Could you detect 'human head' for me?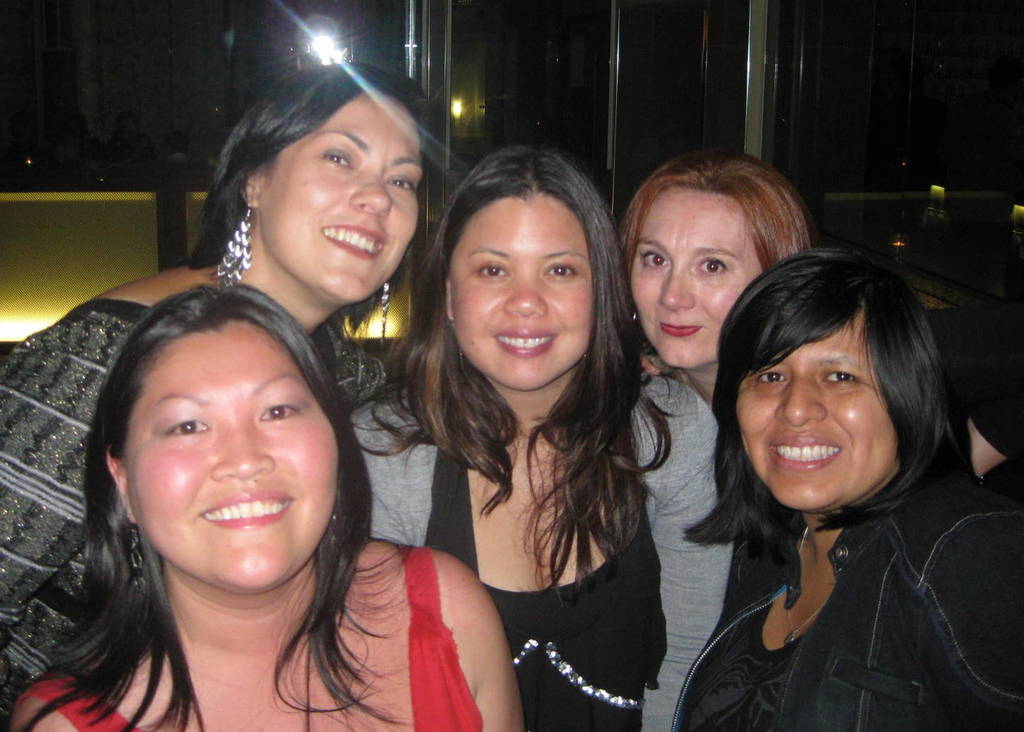
Detection result: crop(437, 147, 623, 391).
